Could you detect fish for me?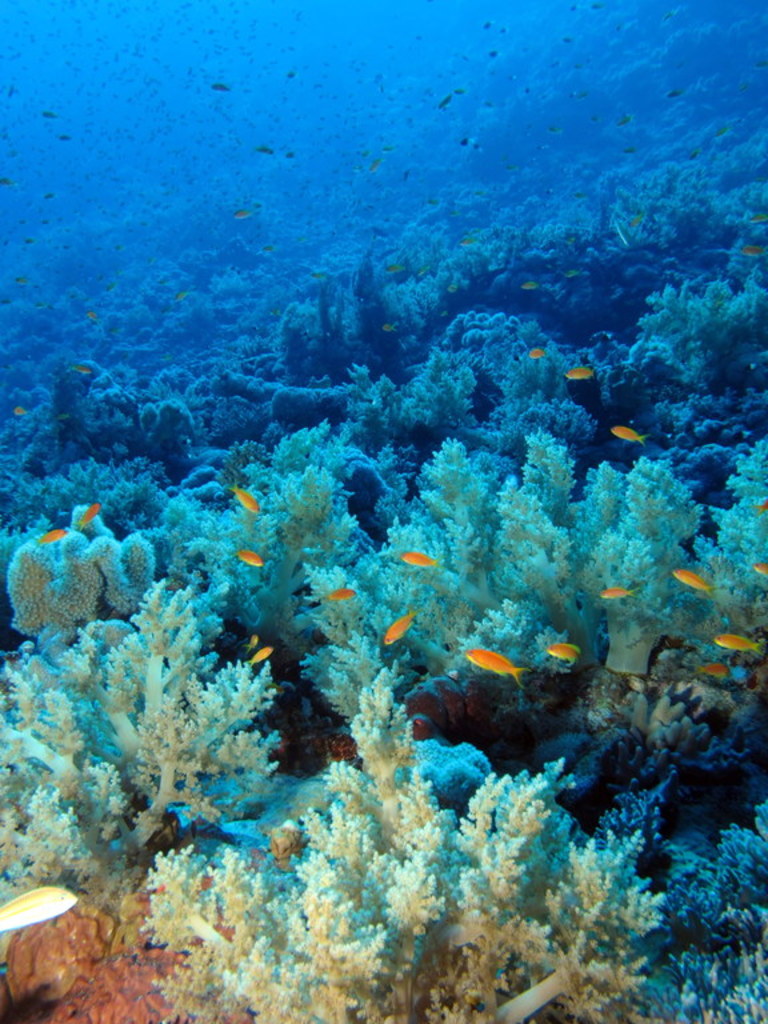
Detection result: [x1=597, y1=585, x2=639, y2=603].
